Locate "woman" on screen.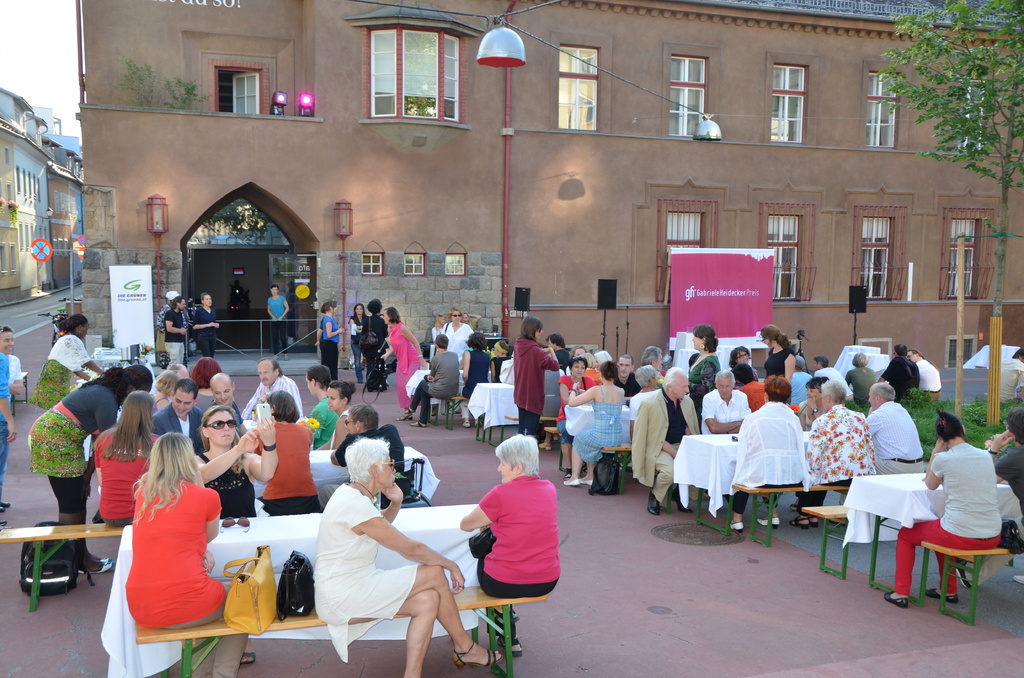
On screen at locate(193, 293, 223, 367).
